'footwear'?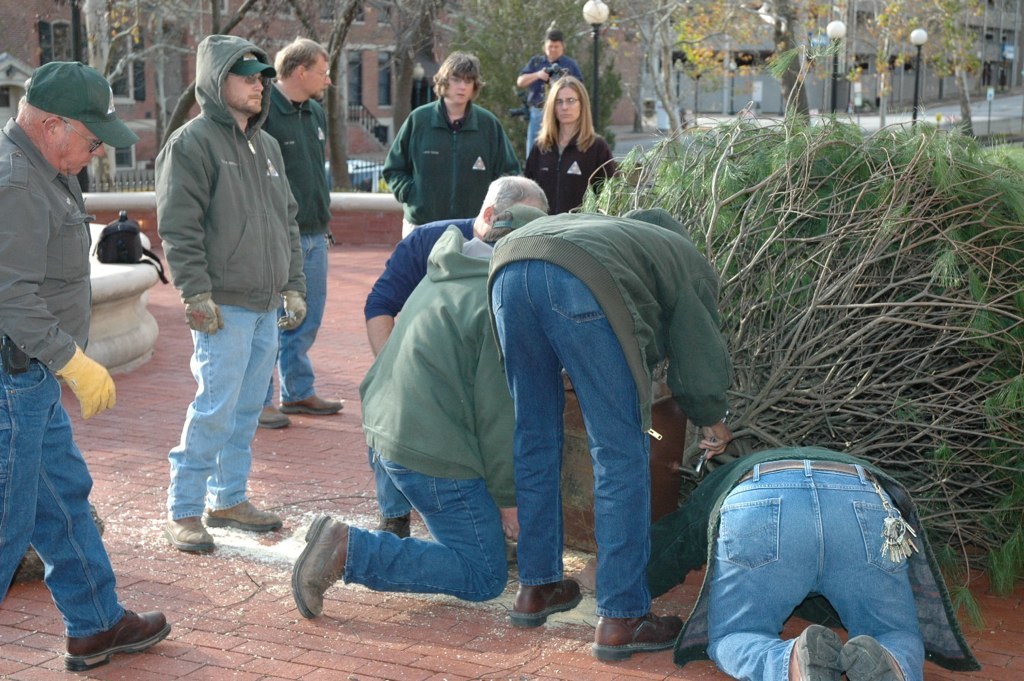
[x1=256, y1=398, x2=292, y2=430]
